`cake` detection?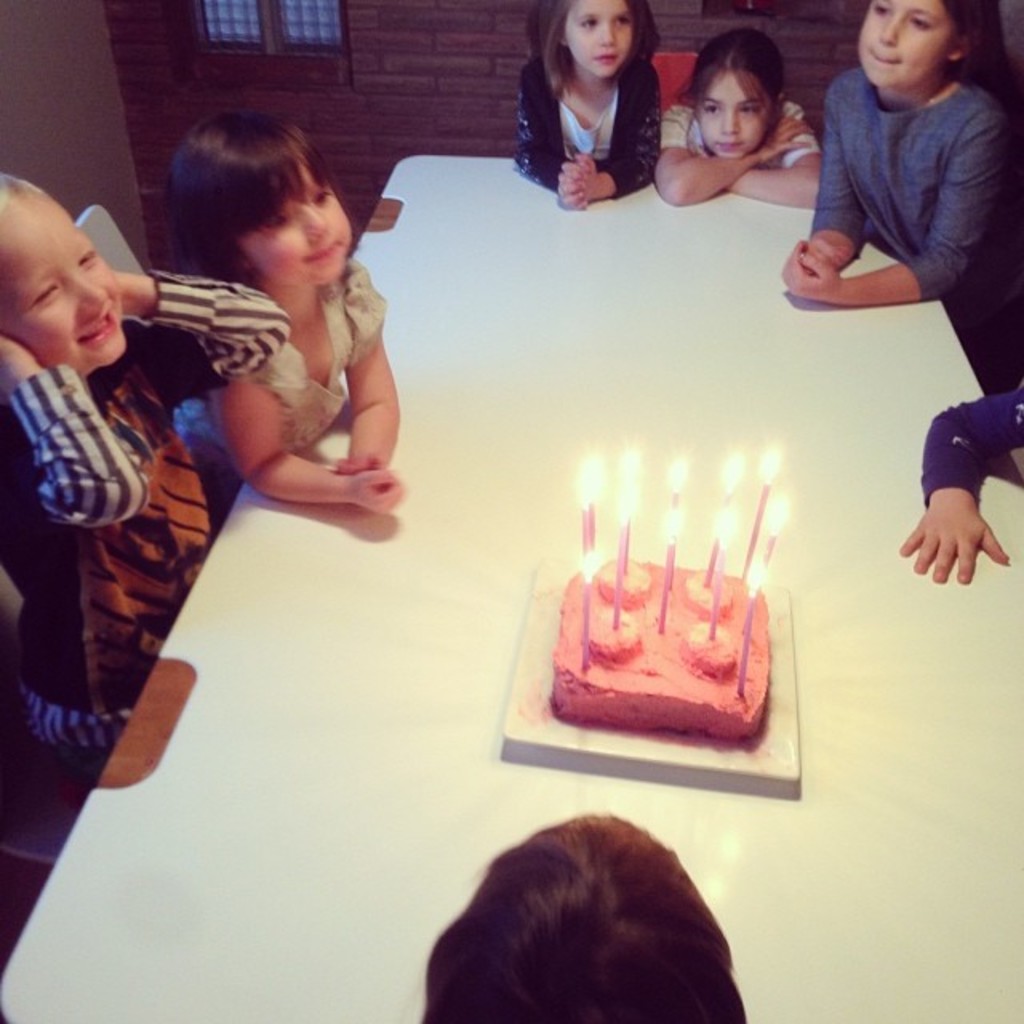
(left=549, top=558, right=771, bottom=744)
